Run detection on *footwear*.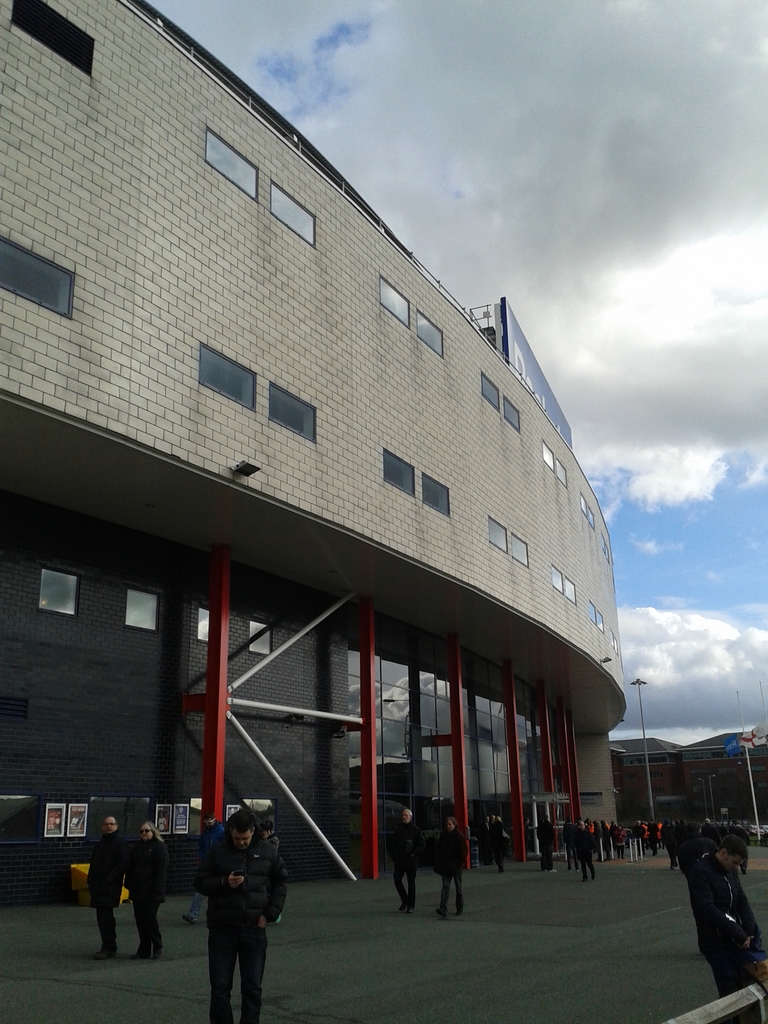
Result: bbox=[435, 906, 443, 917].
